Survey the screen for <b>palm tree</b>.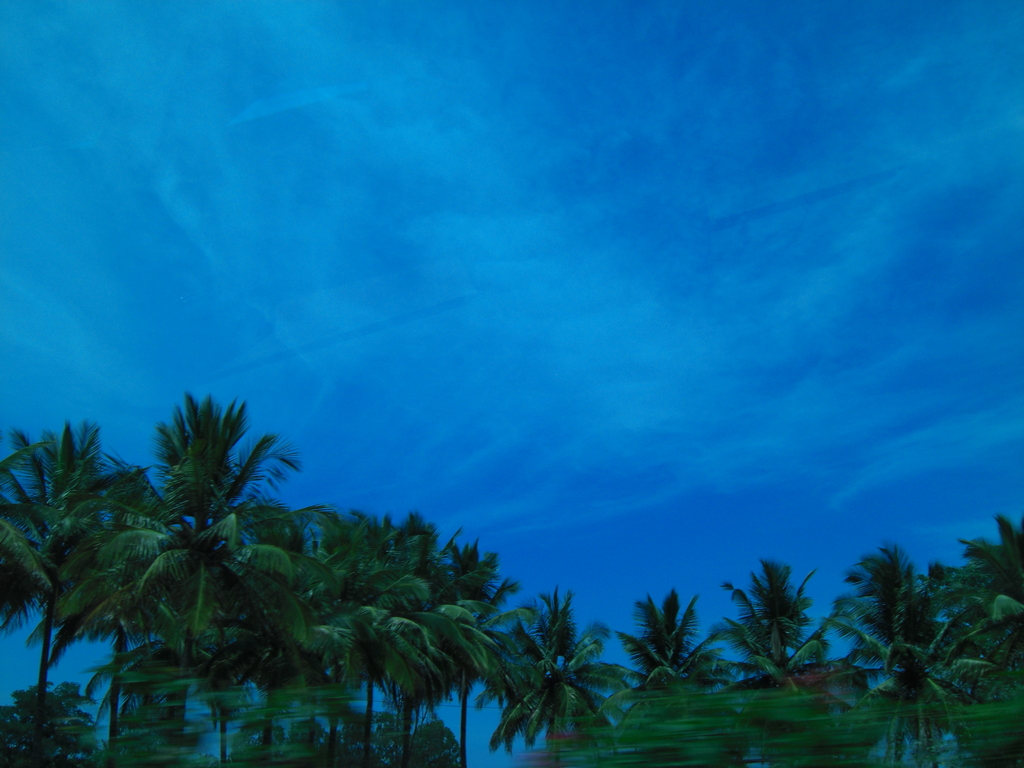
Survey found: box=[254, 528, 341, 745].
